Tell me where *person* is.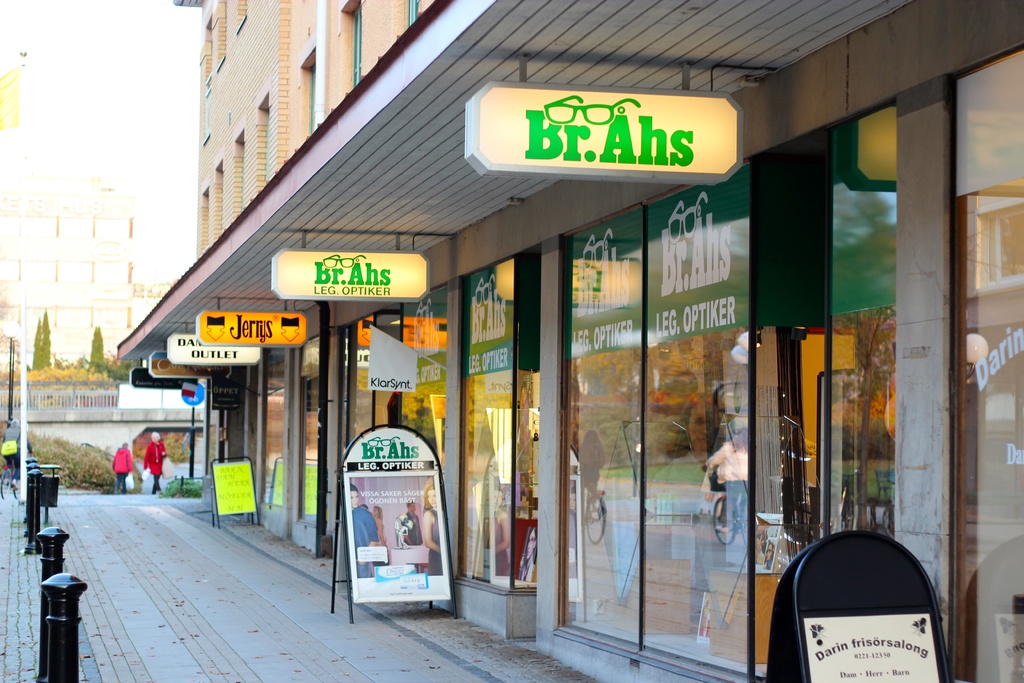
*person* is at 138:433:172:498.
